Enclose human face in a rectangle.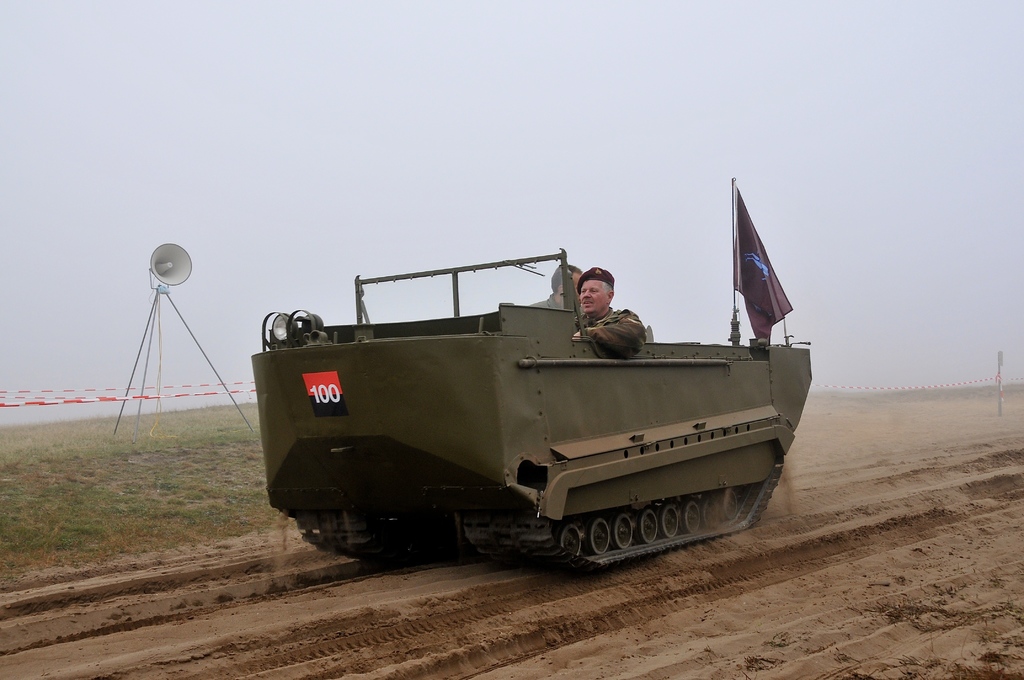
577,279,609,313.
